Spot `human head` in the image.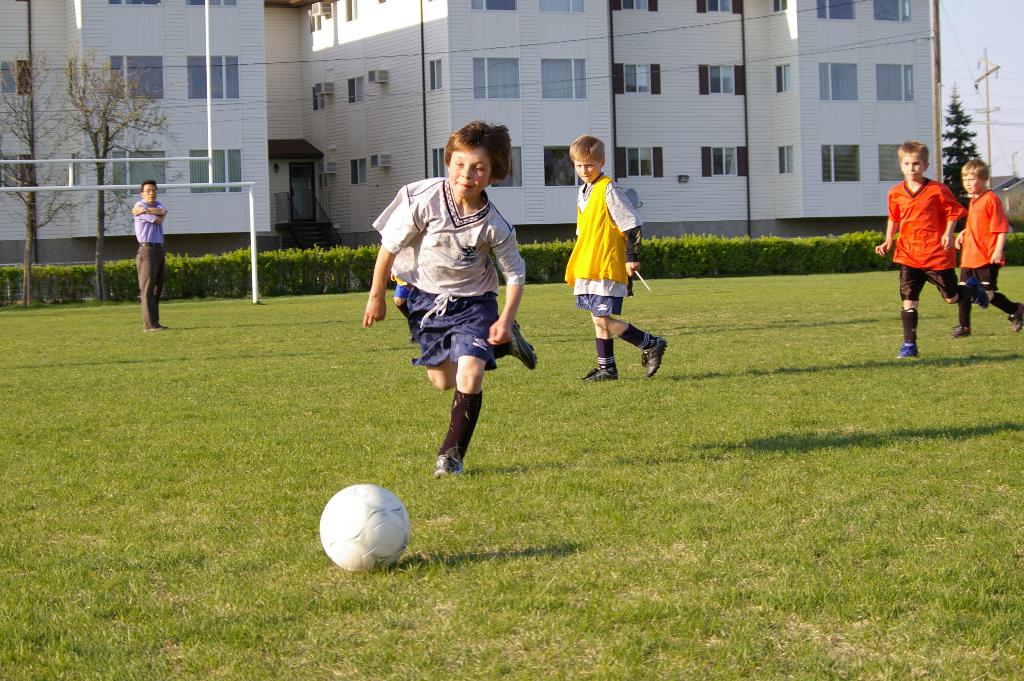
`human head` found at 963 156 989 191.
